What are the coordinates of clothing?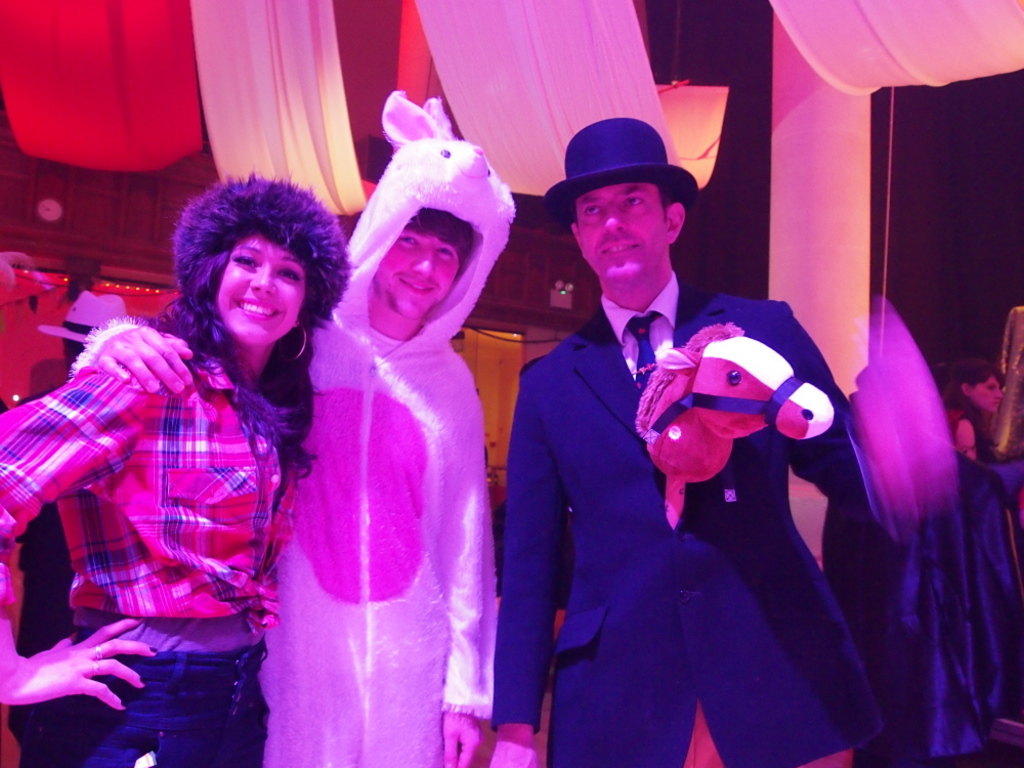
rect(274, 187, 515, 733).
